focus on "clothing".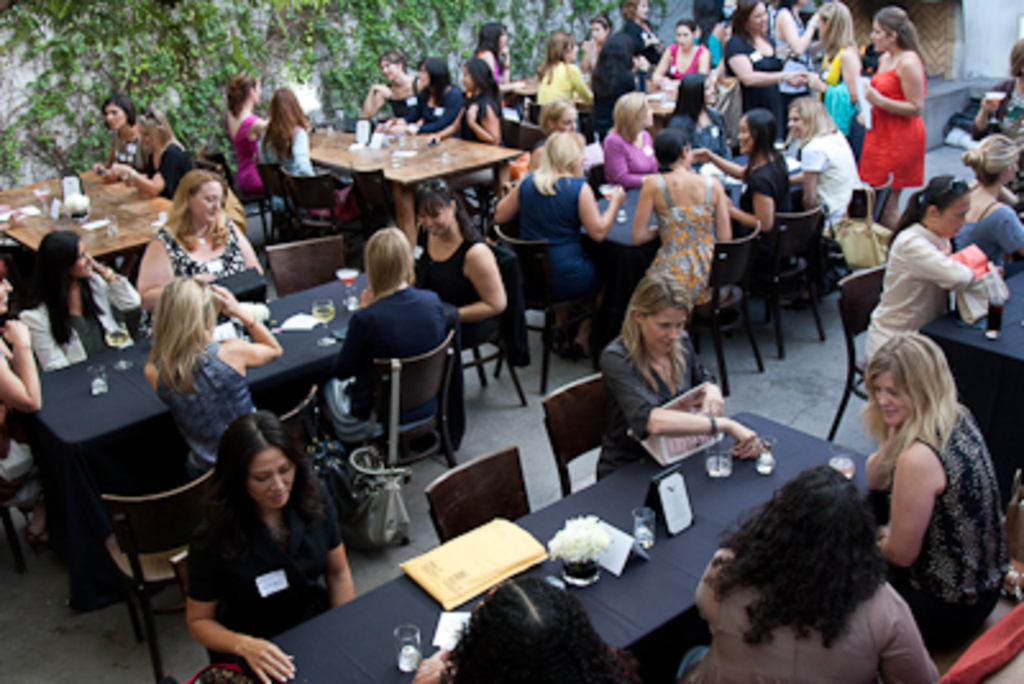
Focused at (left=374, top=72, right=428, bottom=126).
